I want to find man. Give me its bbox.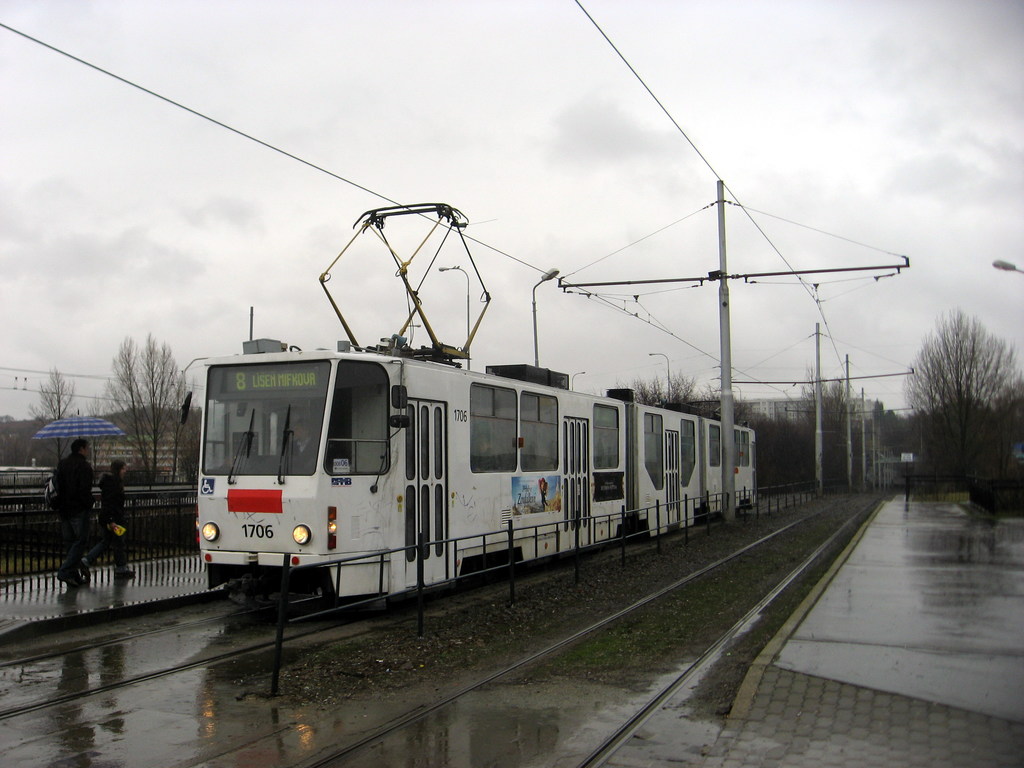
<region>282, 424, 319, 479</region>.
